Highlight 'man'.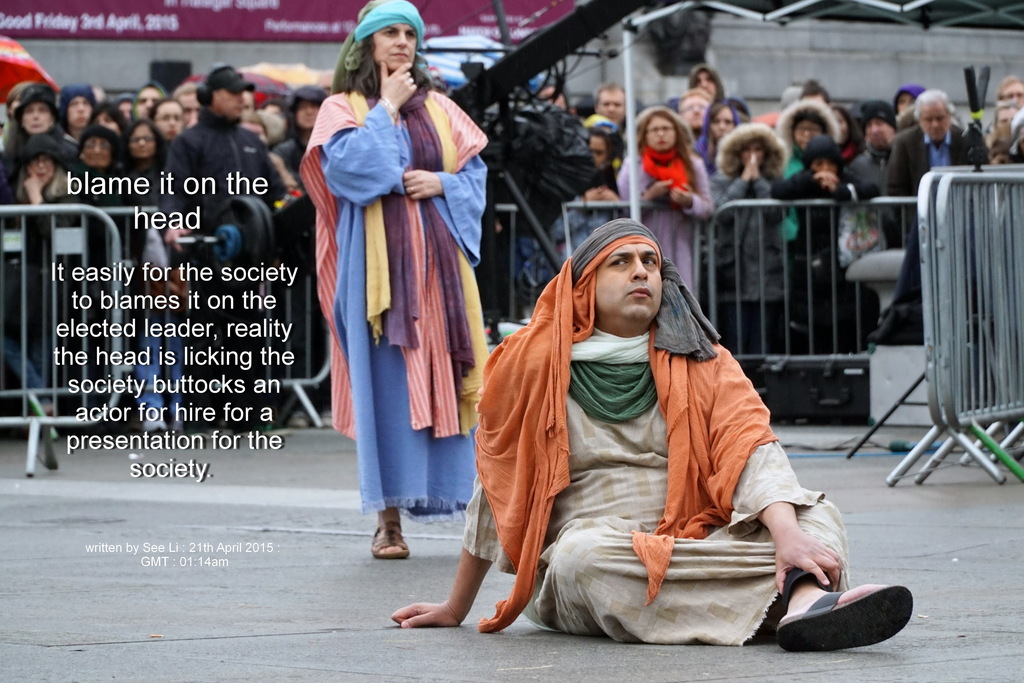
Highlighted region: bbox=(880, 90, 972, 245).
